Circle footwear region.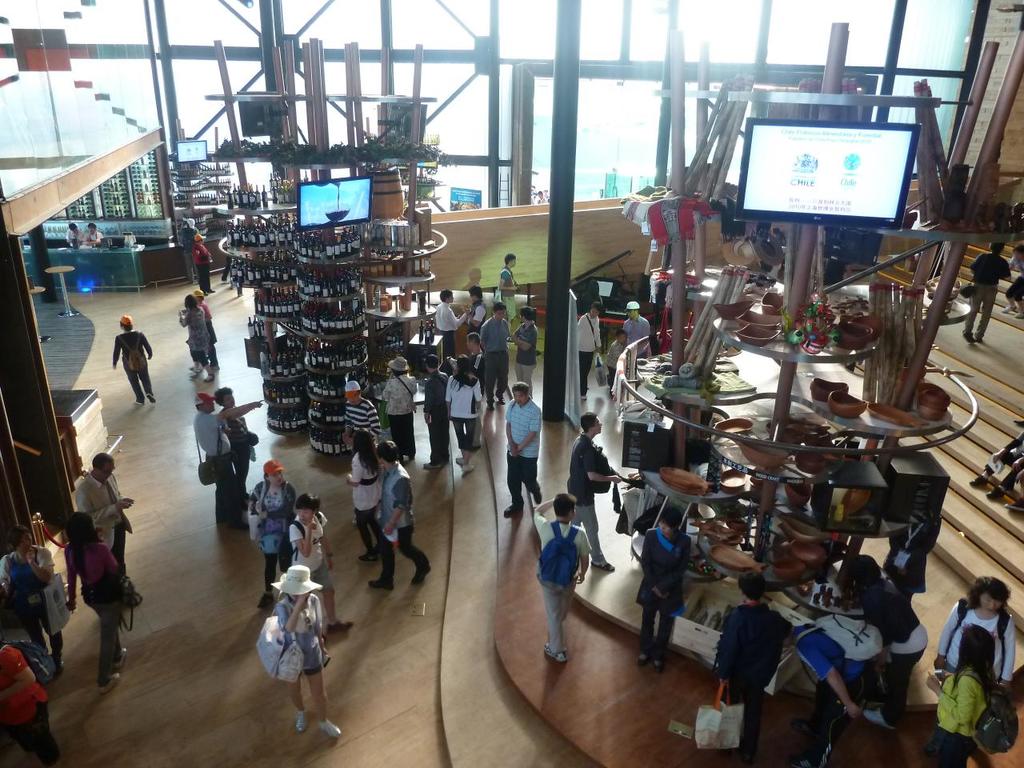
Region: (148, 388, 156, 402).
